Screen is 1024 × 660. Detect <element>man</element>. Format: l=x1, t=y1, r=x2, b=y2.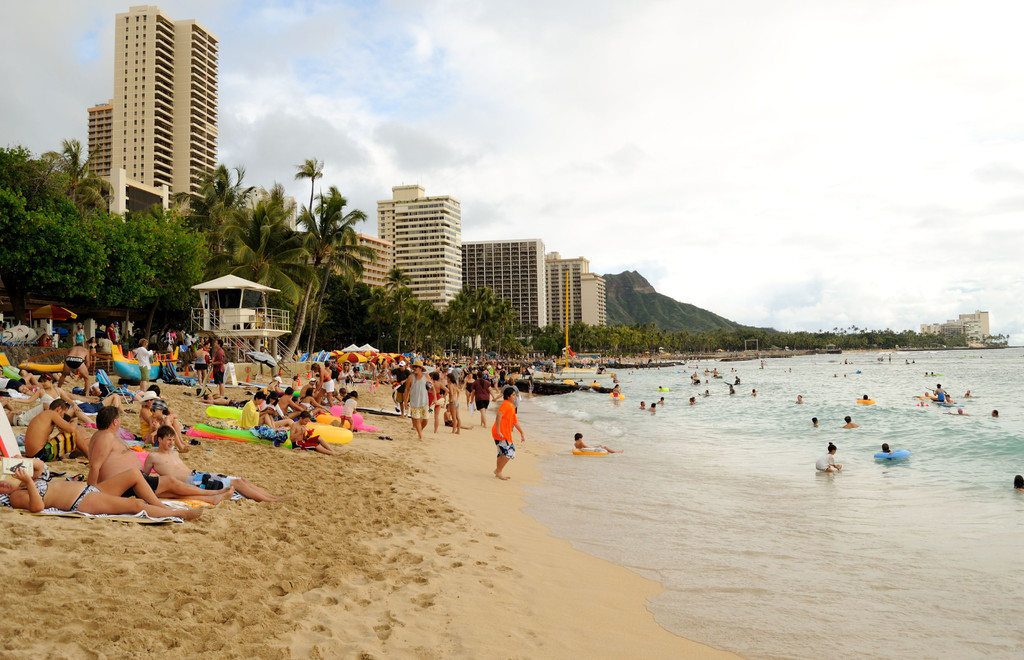
l=55, t=339, r=89, b=392.
